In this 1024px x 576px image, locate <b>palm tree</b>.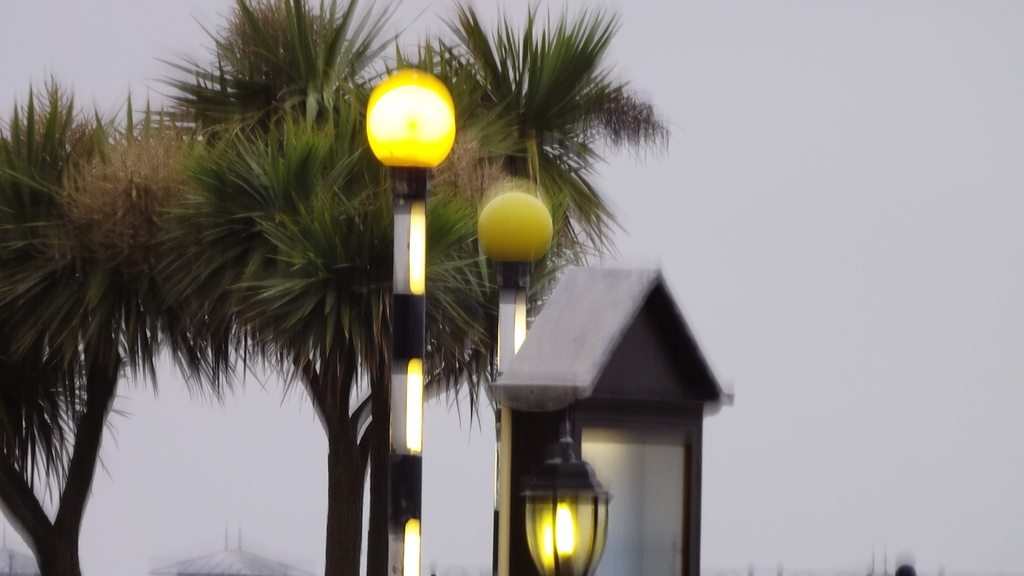
Bounding box: [left=152, top=2, right=563, bottom=575].
